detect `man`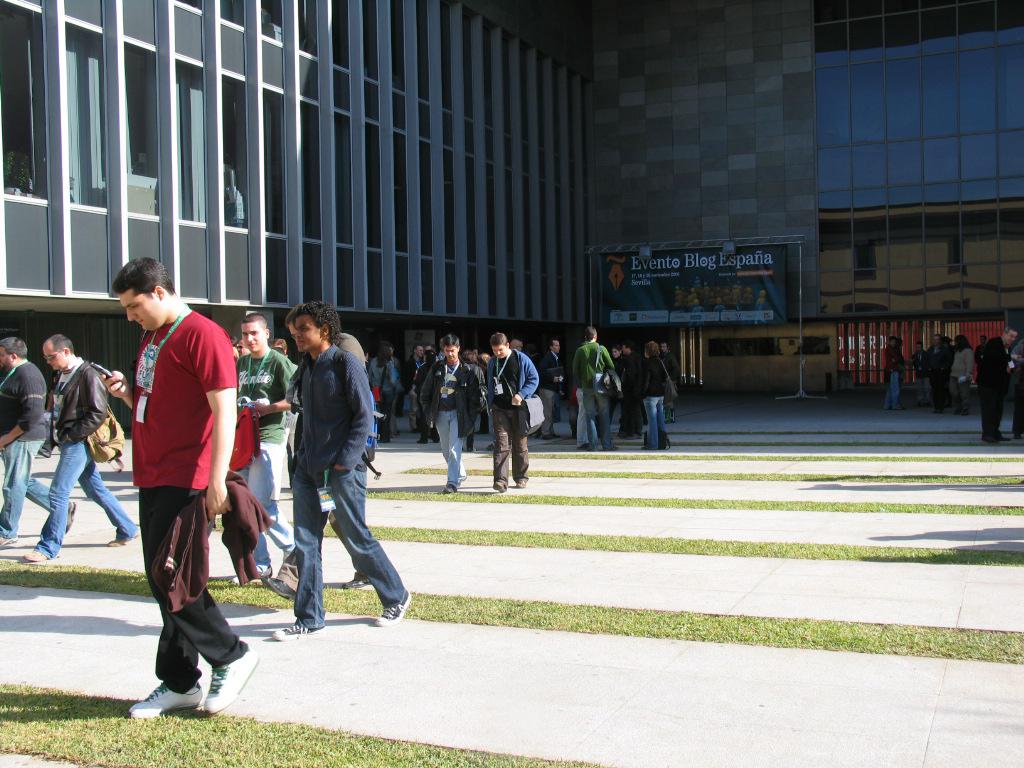
970:334:987:365
